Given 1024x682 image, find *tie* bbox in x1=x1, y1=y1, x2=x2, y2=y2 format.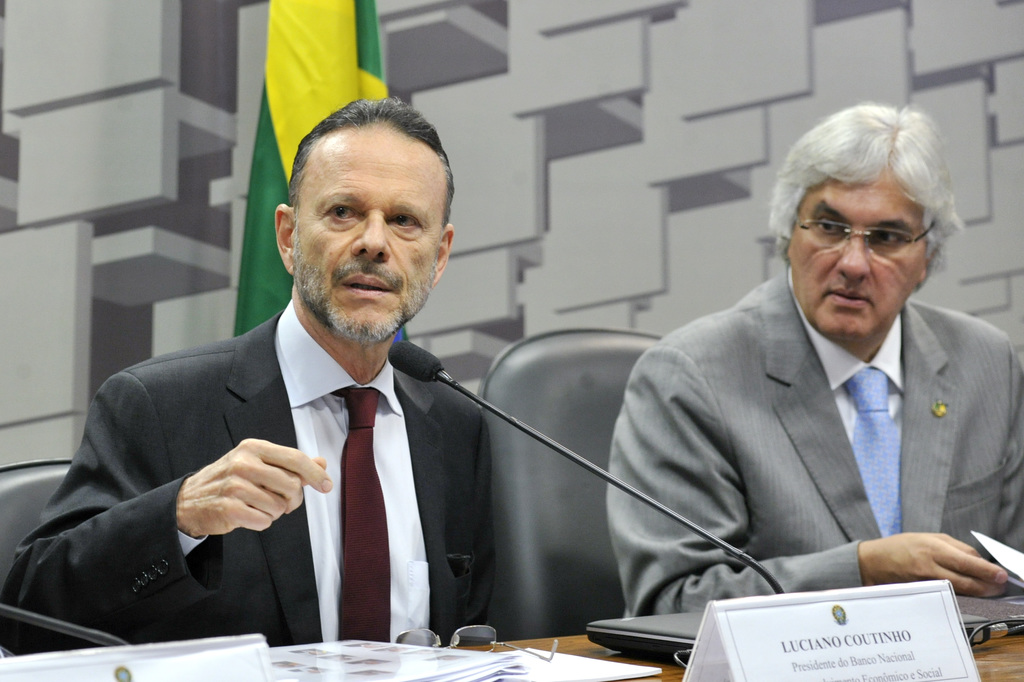
x1=840, y1=371, x2=902, y2=532.
